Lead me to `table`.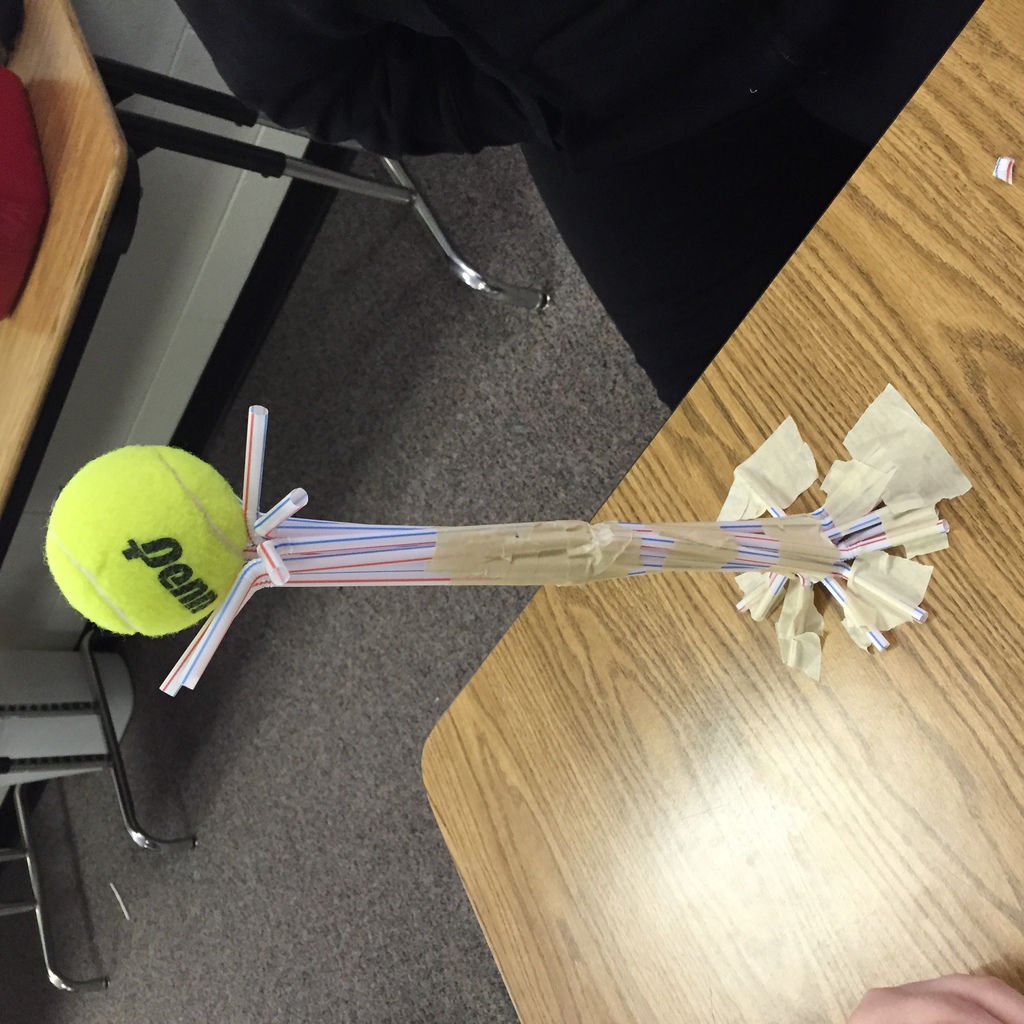
Lead to pyautogui.locateOnScreen(411, 0, 1023, 1023).
